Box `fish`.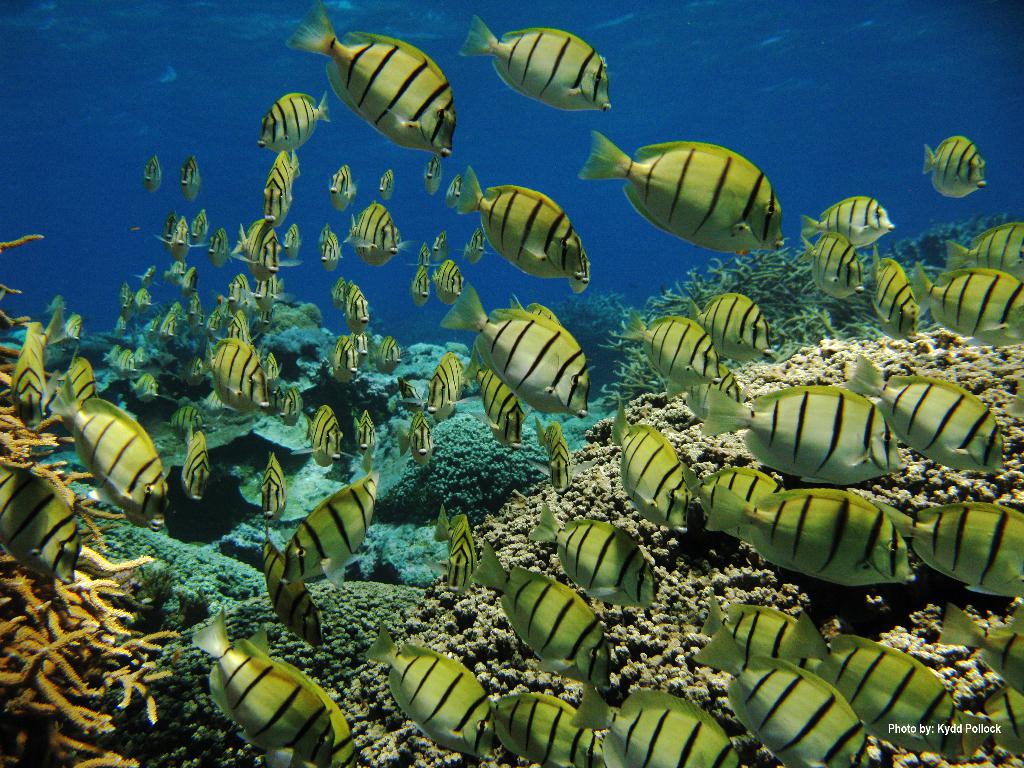
pyautogui.locateOnScreen(461, 230, 488, 264).
